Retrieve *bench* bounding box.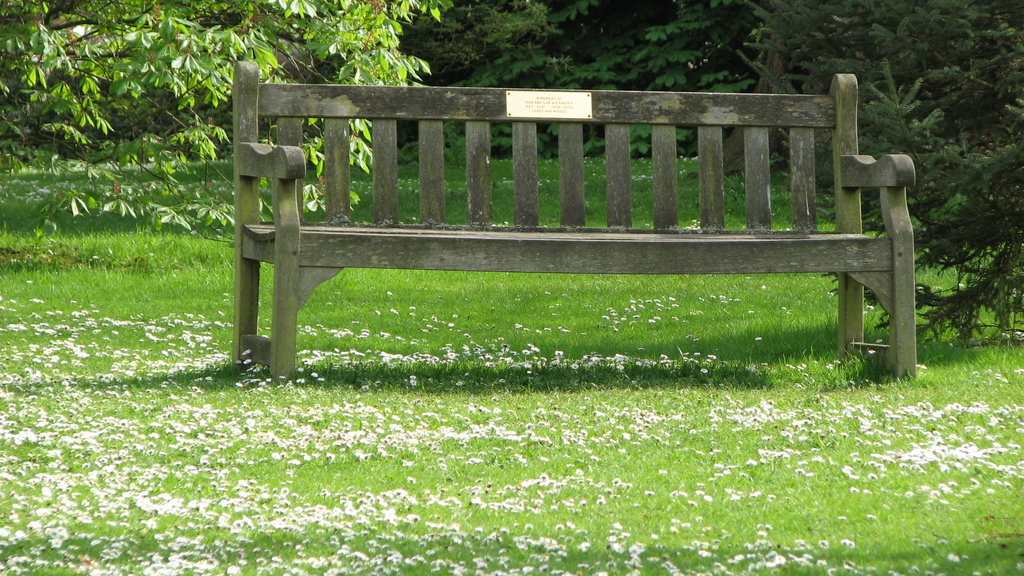
Bounding box: 230:59:899:382.
